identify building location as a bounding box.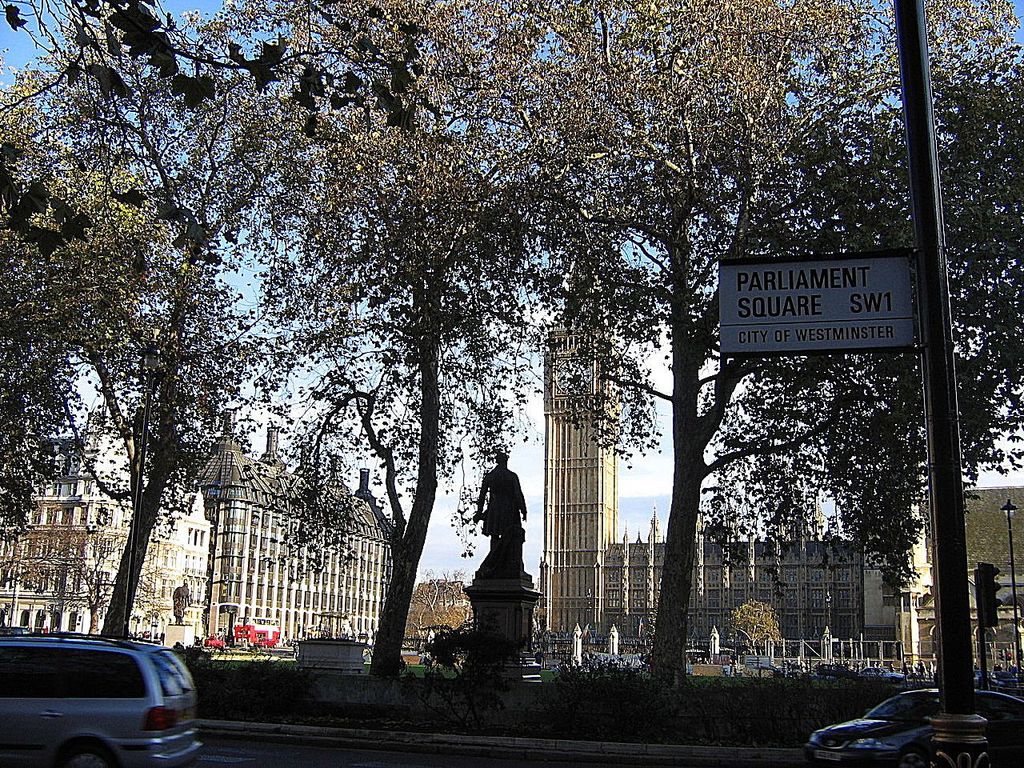
{"x1": 530, "y1": 259, "x2": 933, "y2": 654}.
